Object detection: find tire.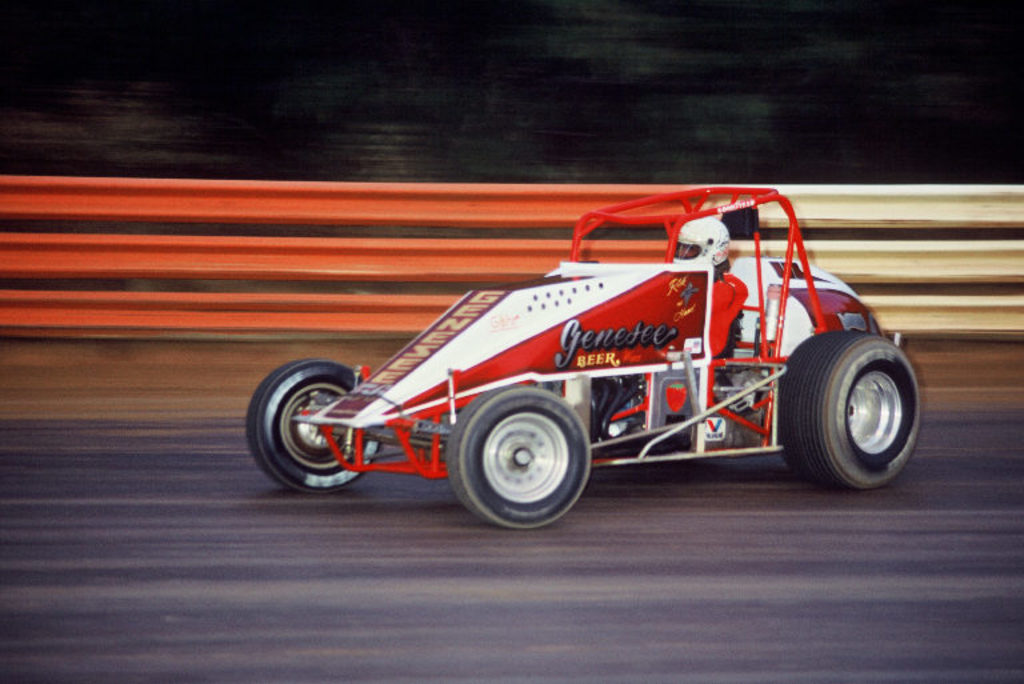
locate(245, 356, 379, 497).
